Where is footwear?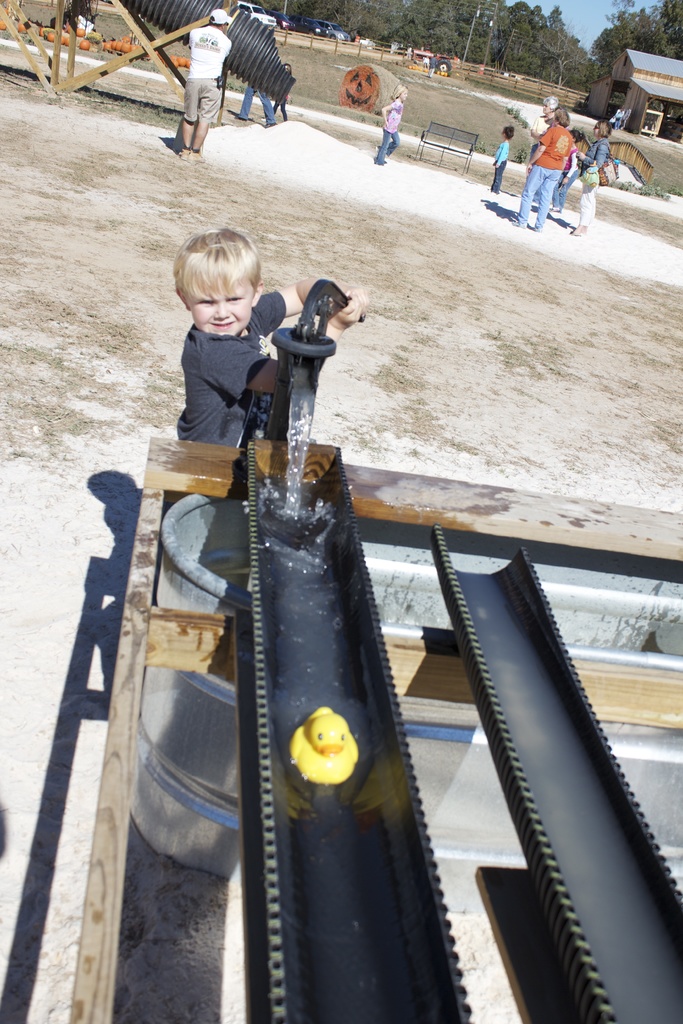
rect(191, 149, 207, 163).
